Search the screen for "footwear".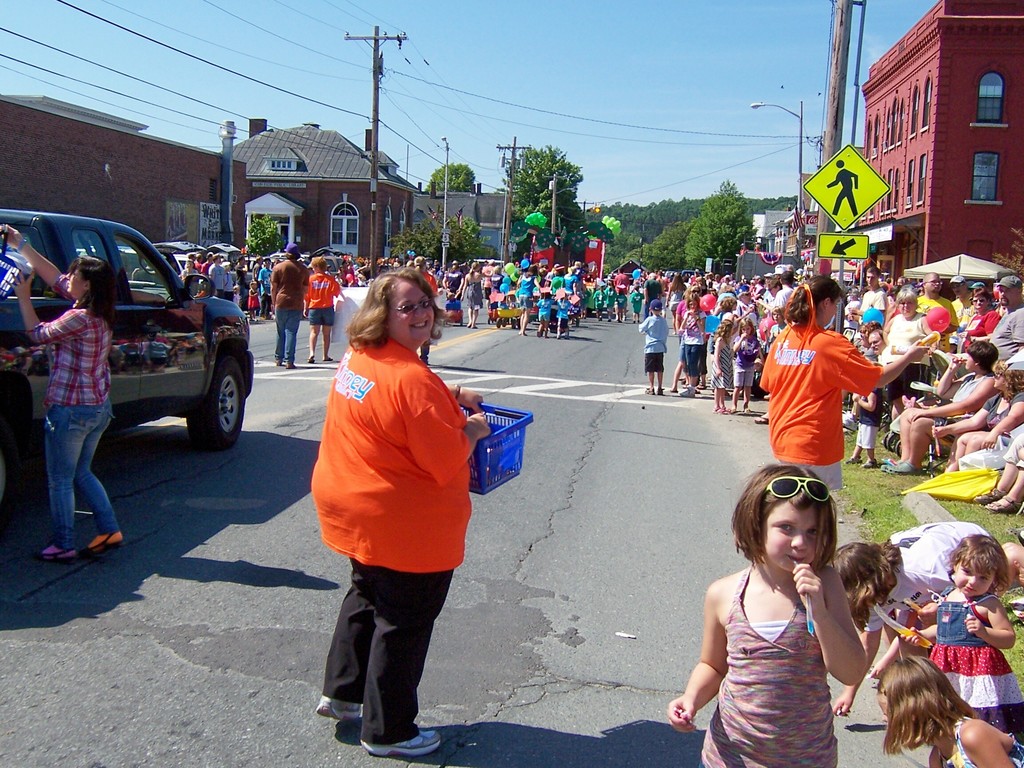
Found at x1=883, y1=460, x2=920, y2=474.
